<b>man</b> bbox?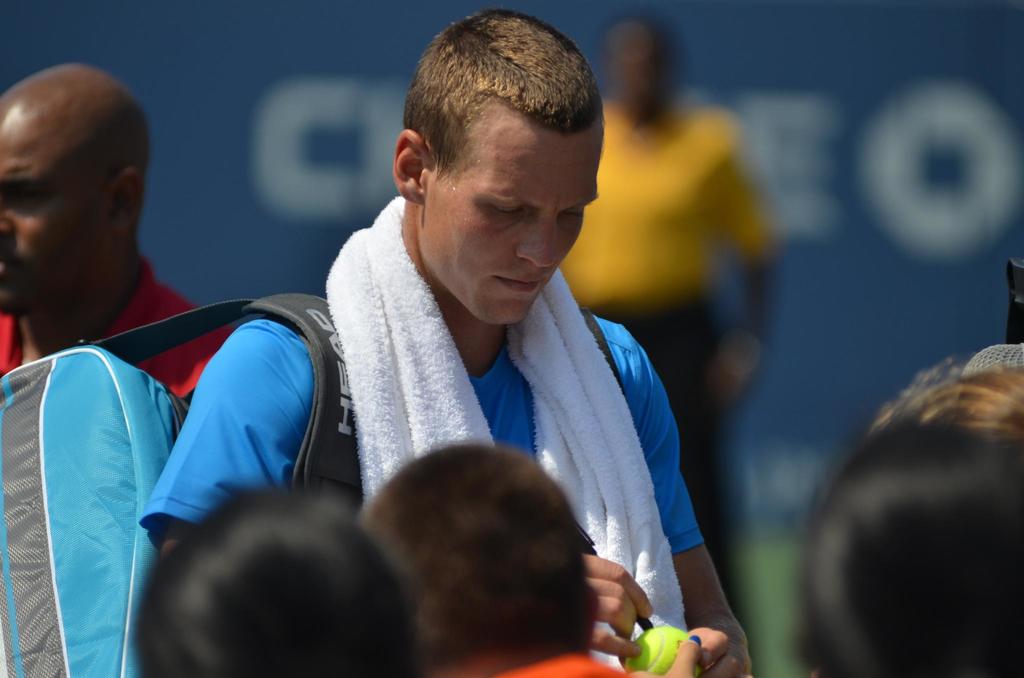
225,45,759,621
